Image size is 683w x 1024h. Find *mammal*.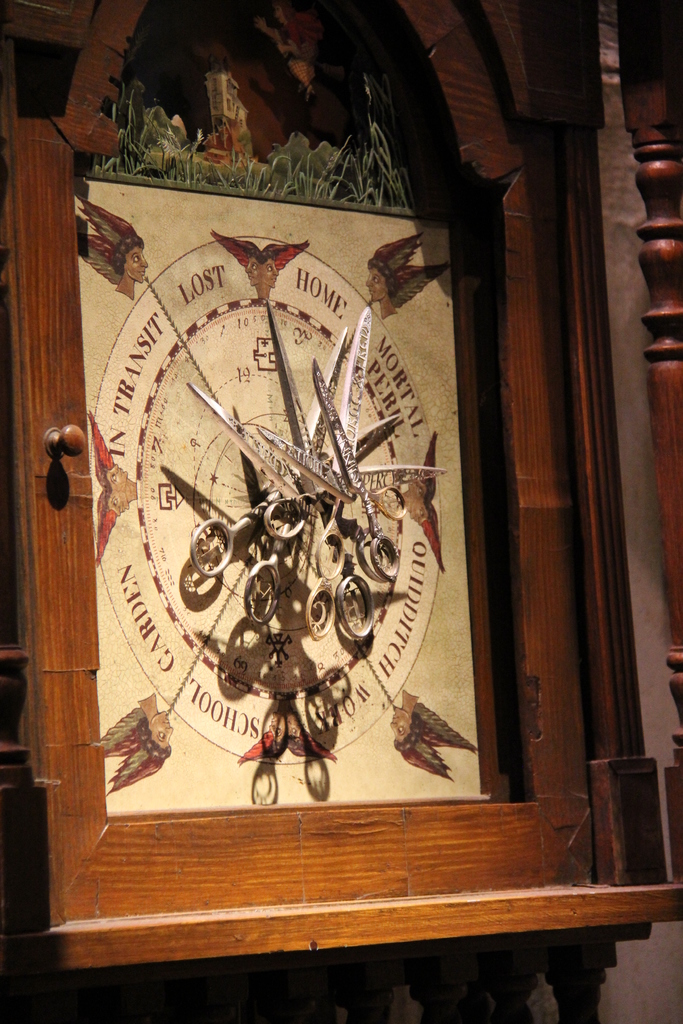
locate(263, 239, 310, 290).
